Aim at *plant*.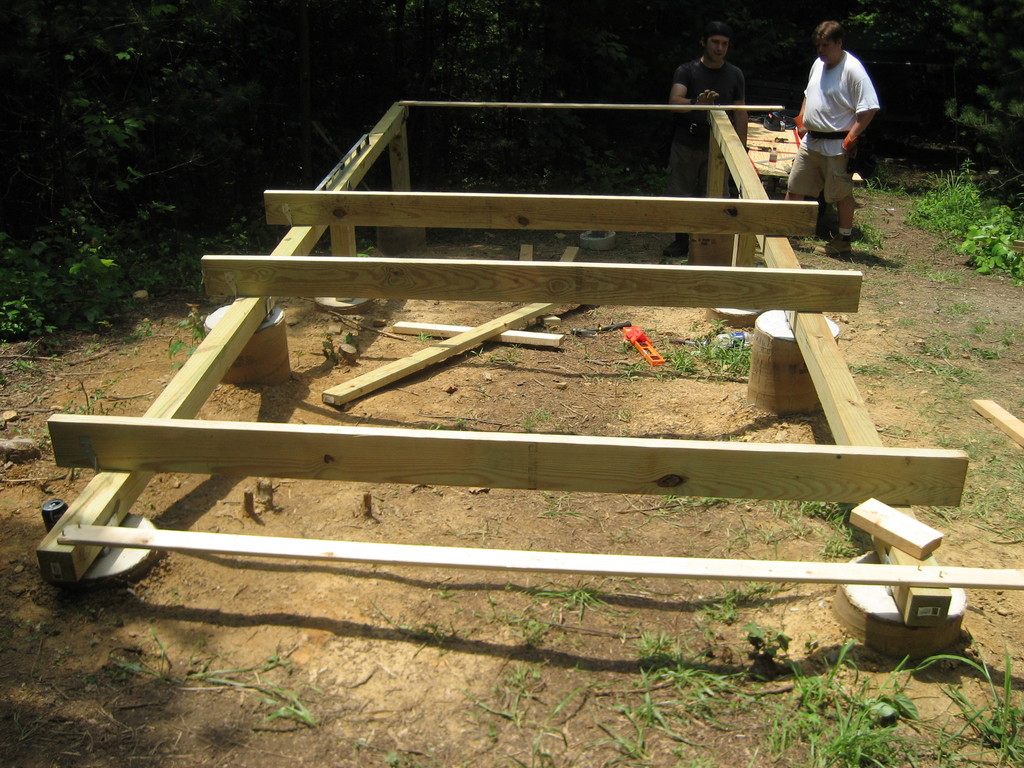
Aimed at bbox=(404, 617, 446, 643).
